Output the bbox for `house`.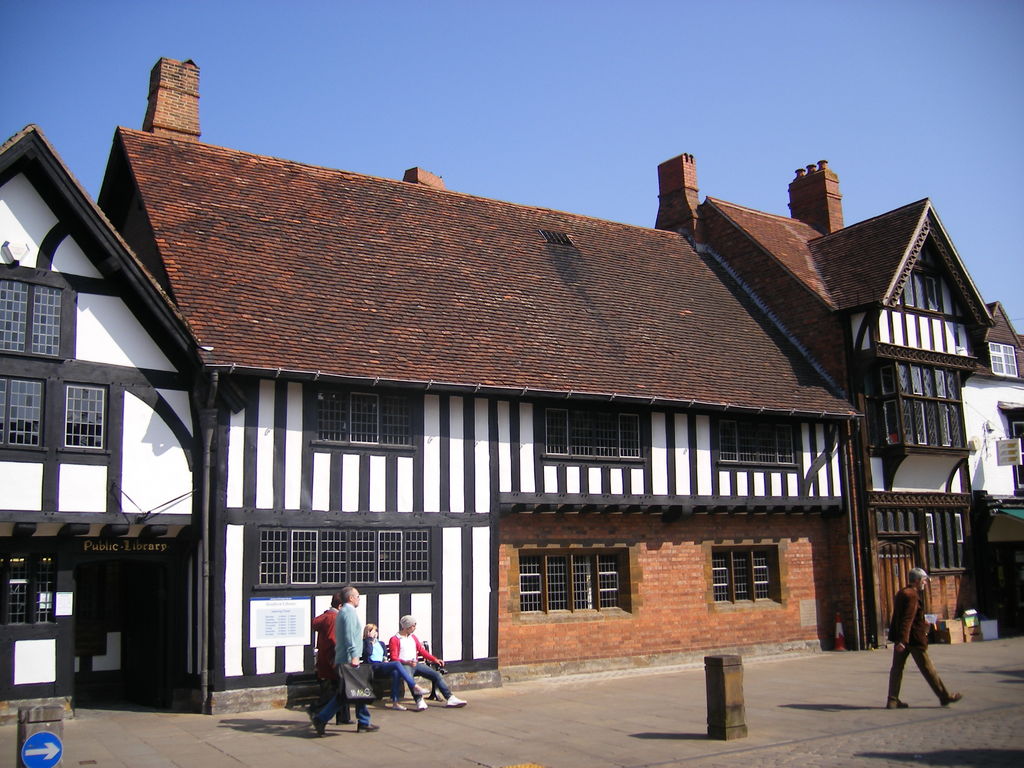
<box>715,158,1021,646</box>.
